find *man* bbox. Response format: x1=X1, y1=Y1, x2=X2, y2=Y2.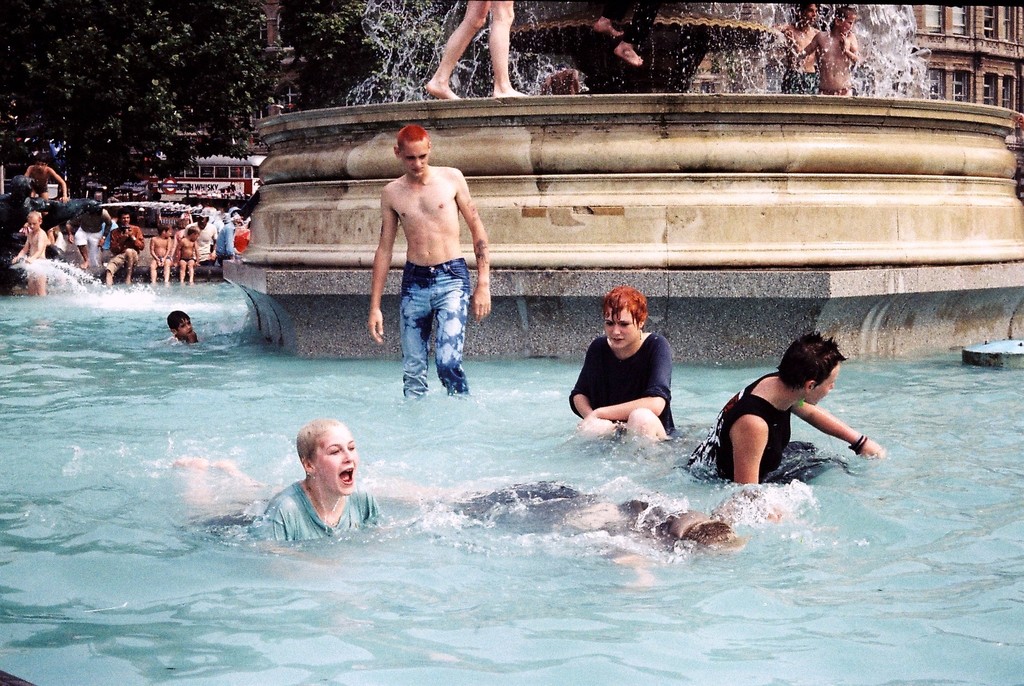
x1=103, y1=209, x2=147, y2=288.
